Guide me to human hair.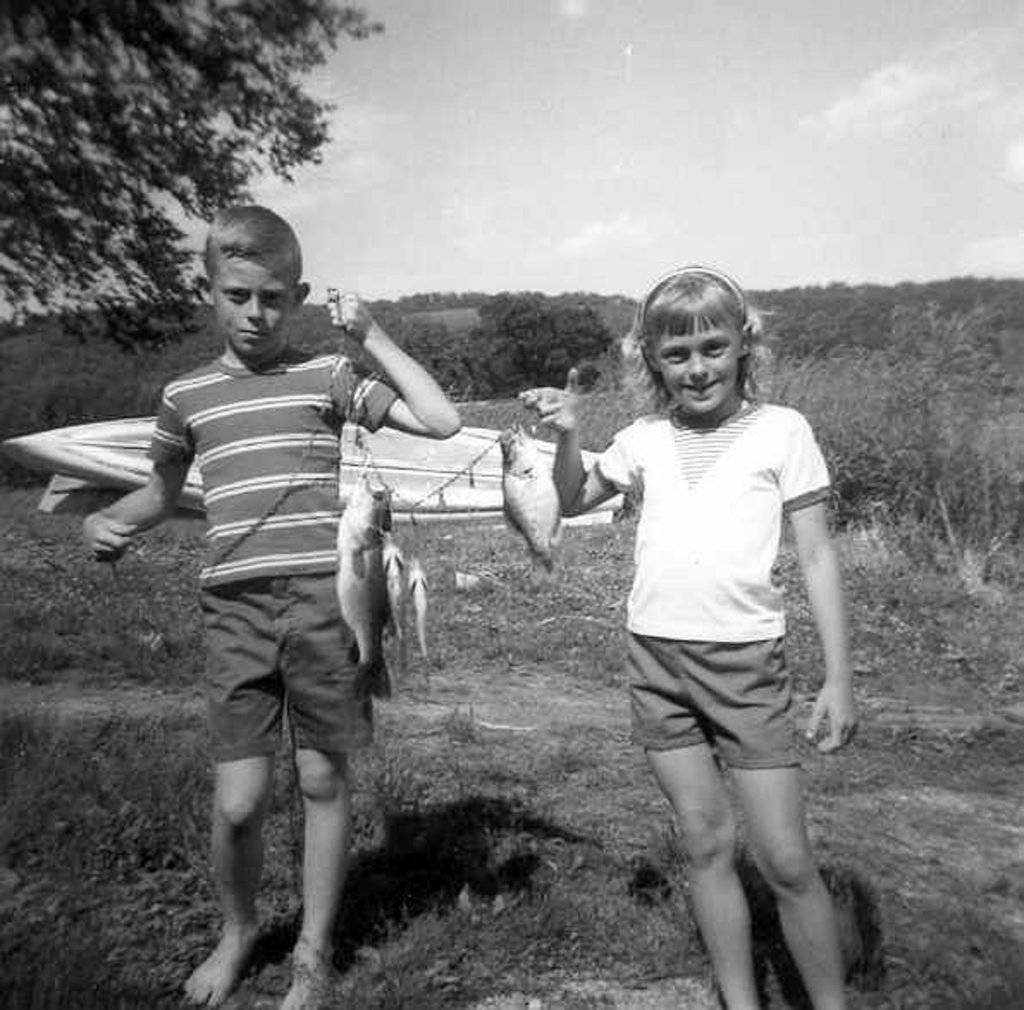
Guidance: select_region(599, 267, 764, 453).
